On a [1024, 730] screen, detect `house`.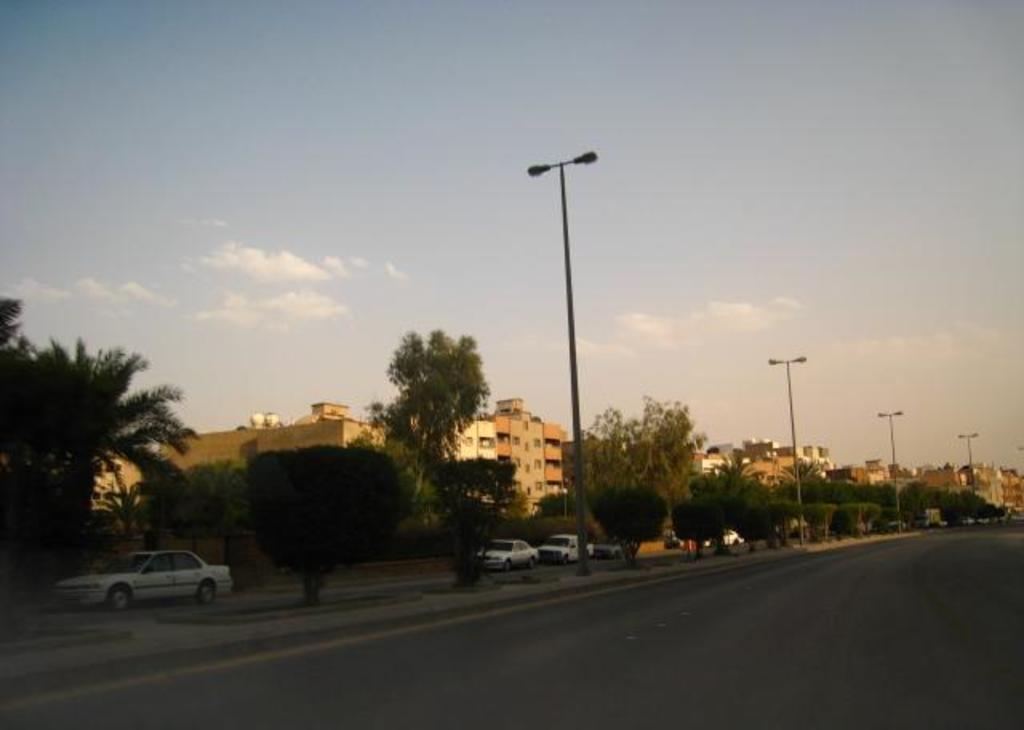
x1=731, y1=421, x2=832, y2=564.
